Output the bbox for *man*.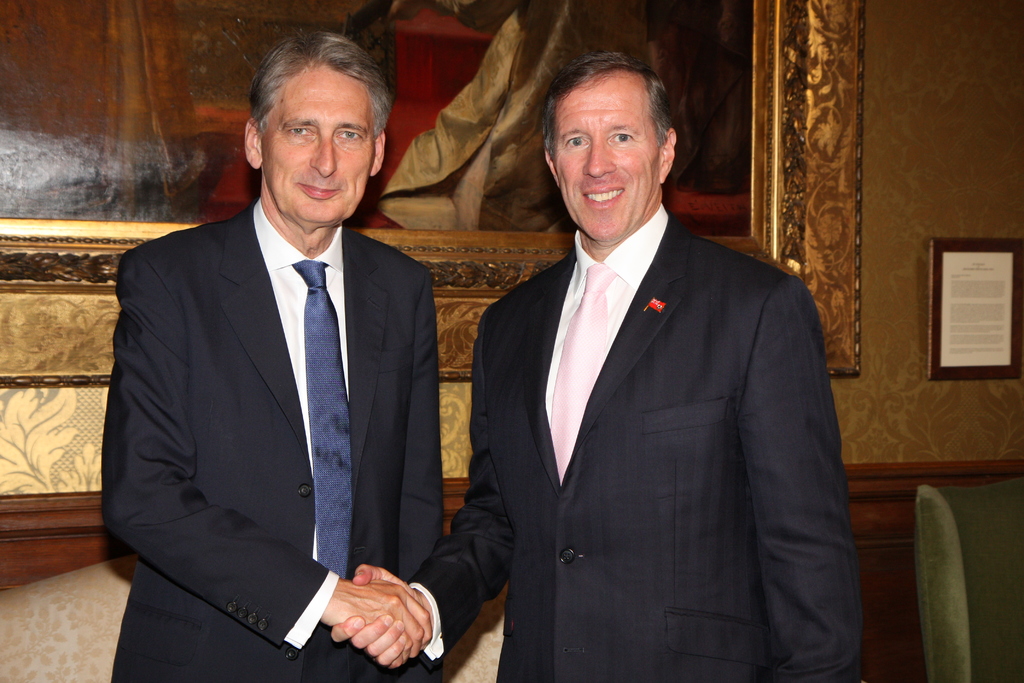
region(461, 51, 856, 682).
